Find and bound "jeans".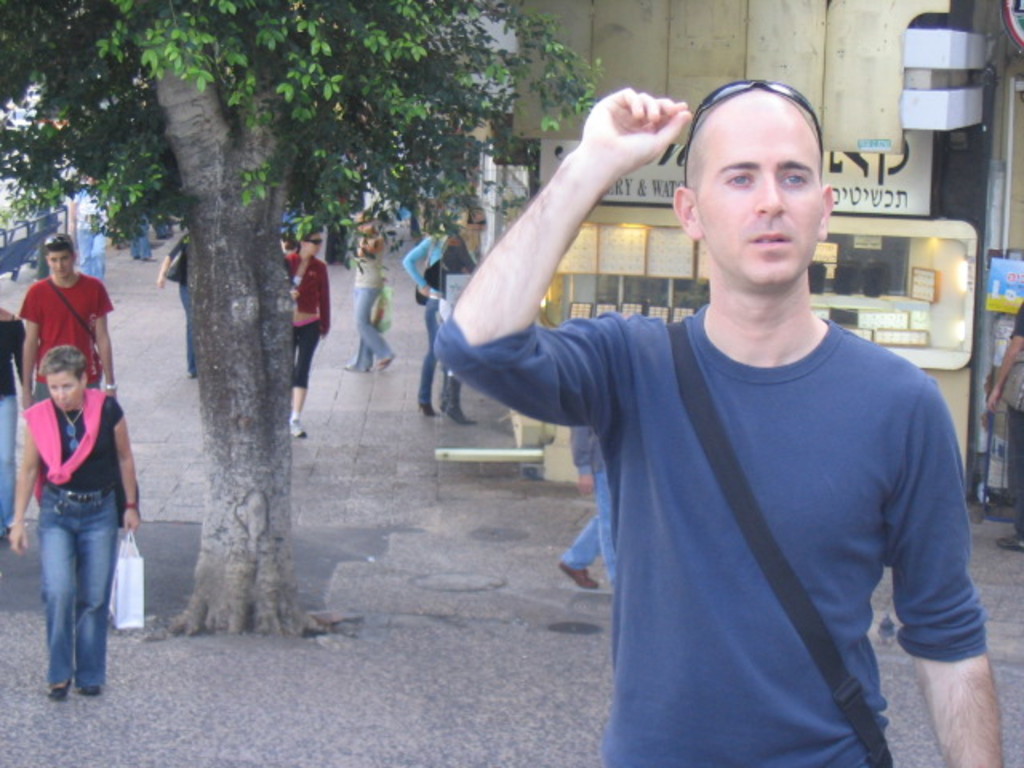
Bound: [x1=990, y1=405, x2=1022, y2=542].
